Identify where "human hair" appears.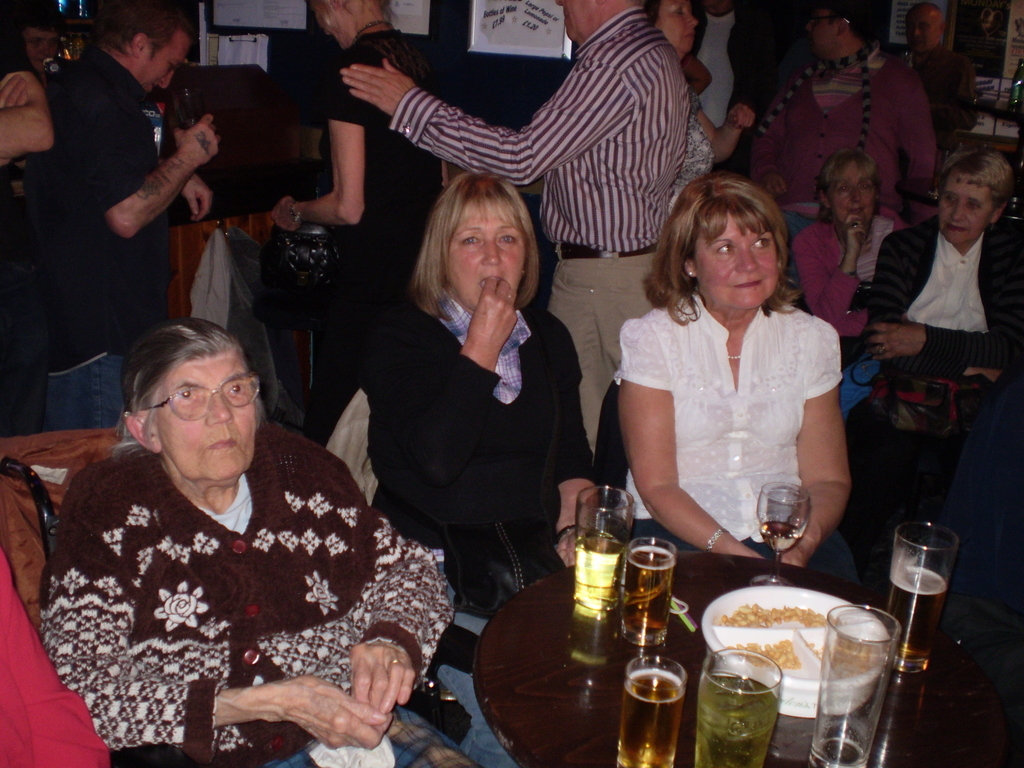
Appears at [x1=316, y1=0, x2=392, y2=26].
